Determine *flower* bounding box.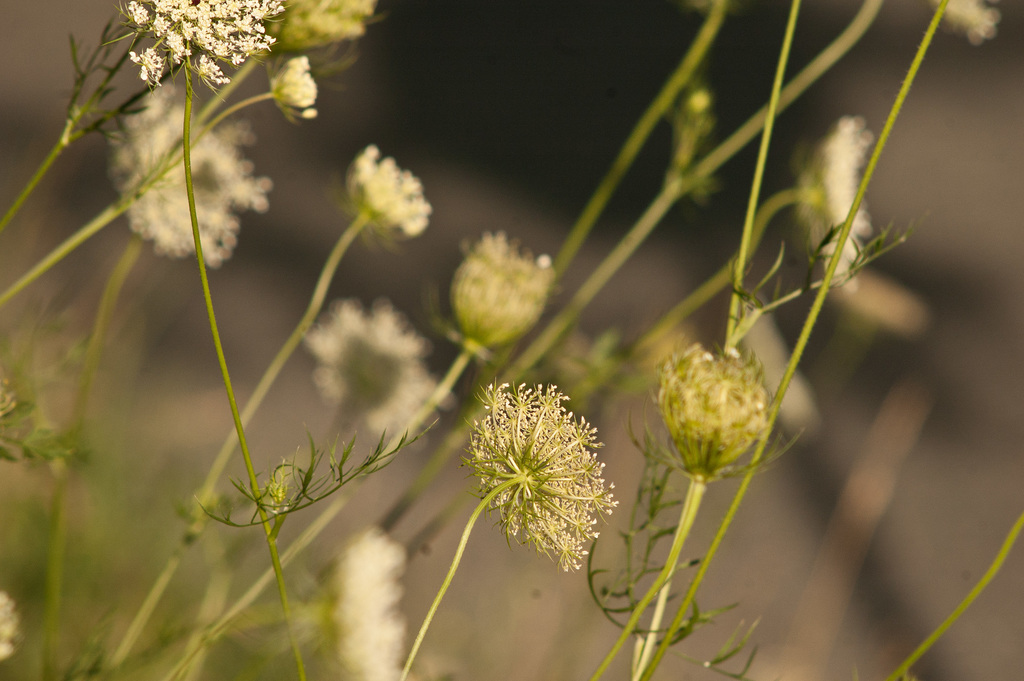
Determined: BBox(805, 114, 877, 289).
